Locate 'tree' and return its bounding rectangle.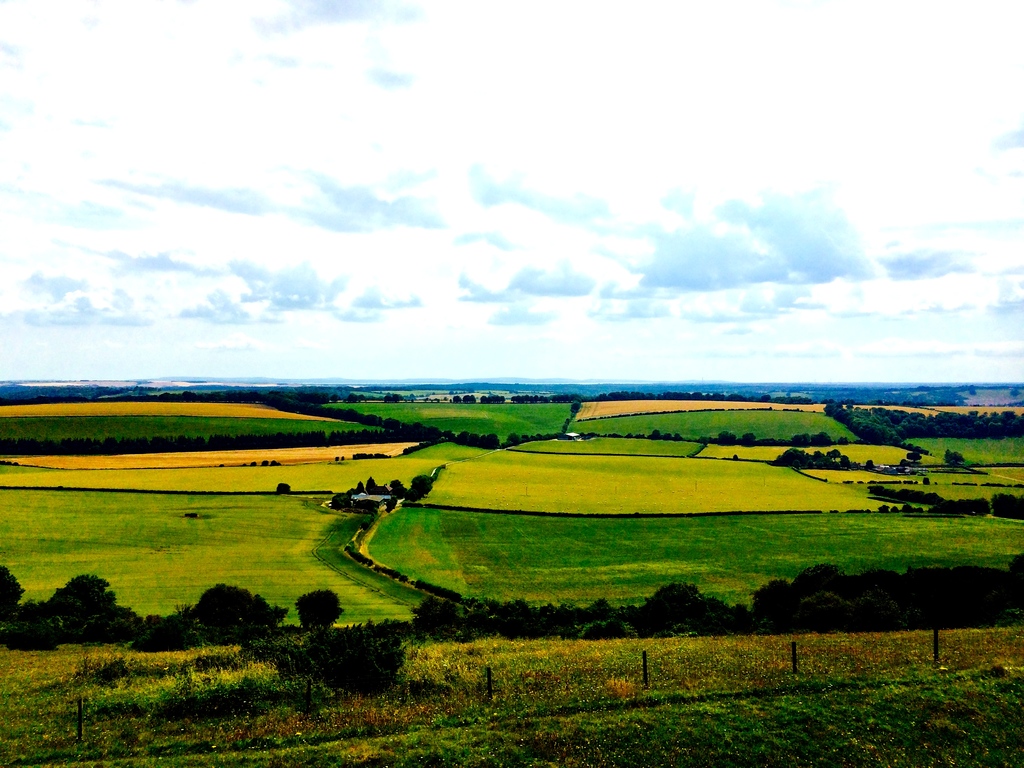
(x1=404, y1=467, x2=438, y2=507).
